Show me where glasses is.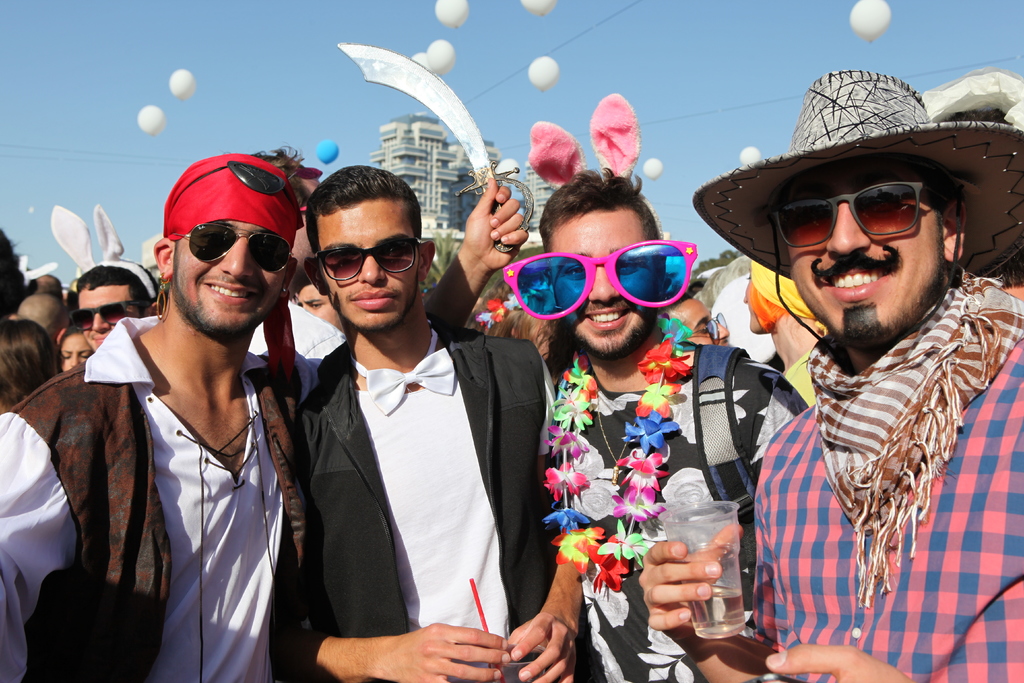
glasses is at [496, 238, 697, 323].
